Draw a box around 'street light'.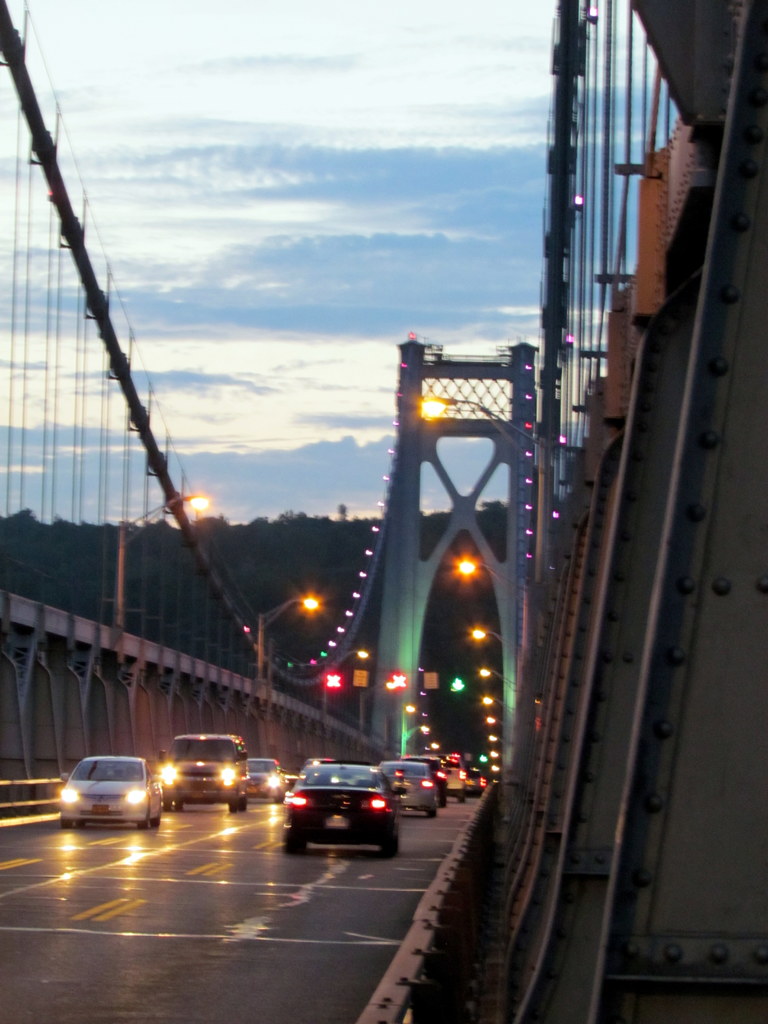
489,763,501,772.
